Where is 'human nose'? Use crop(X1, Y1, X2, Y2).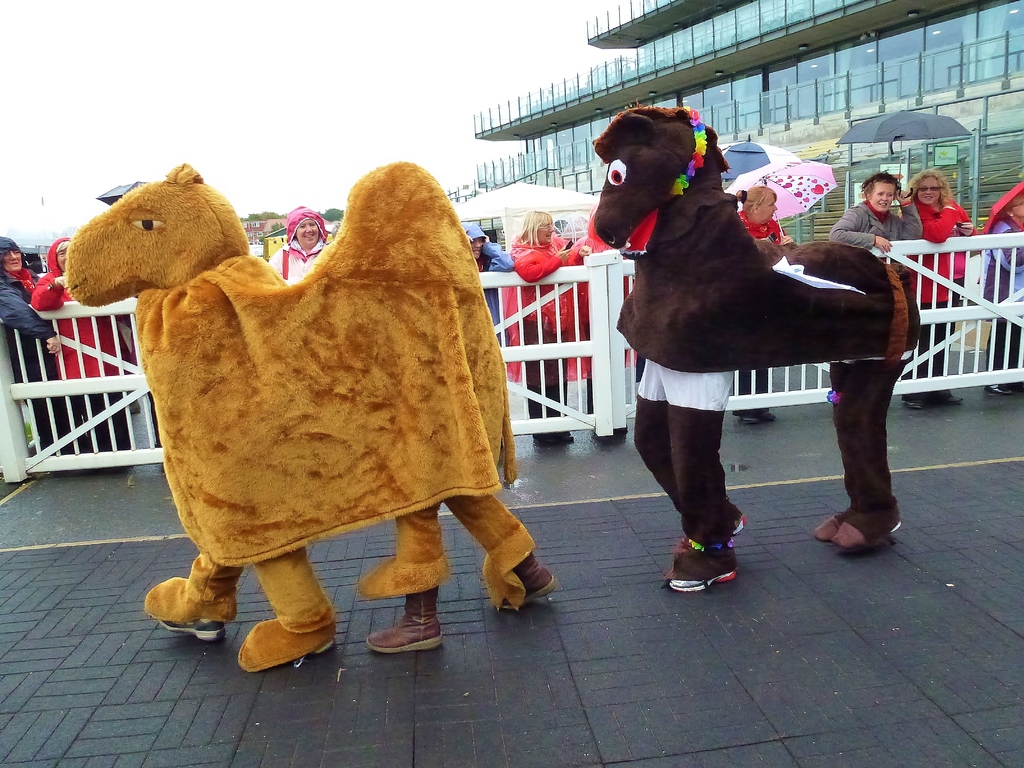
crop(305, 224, 312, 235).
